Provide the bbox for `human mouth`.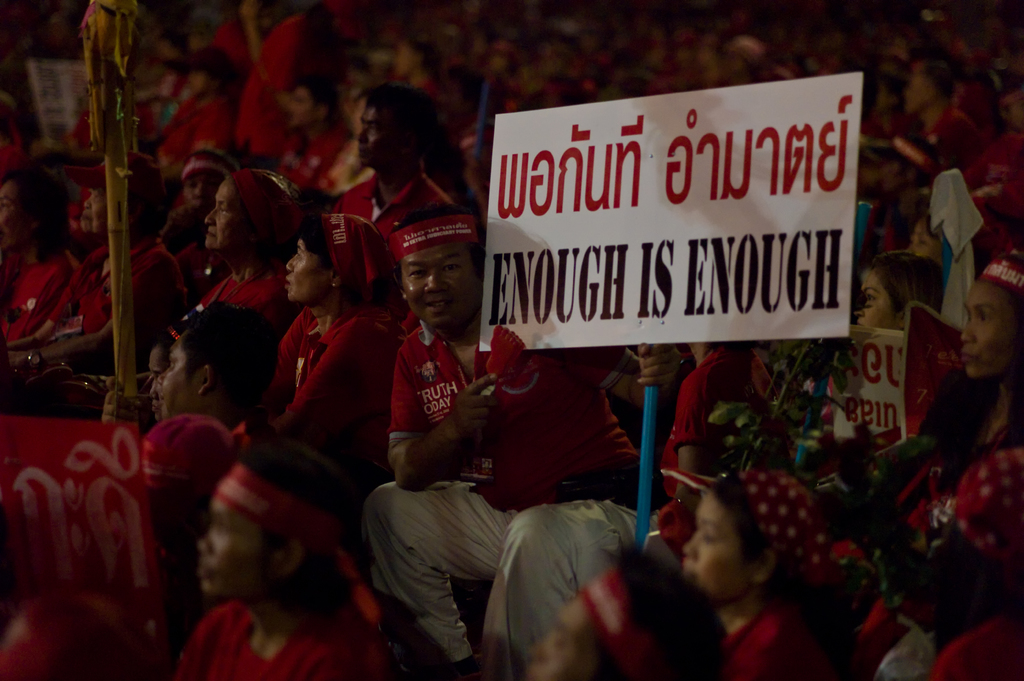
region(959, 351, 981, 367).
